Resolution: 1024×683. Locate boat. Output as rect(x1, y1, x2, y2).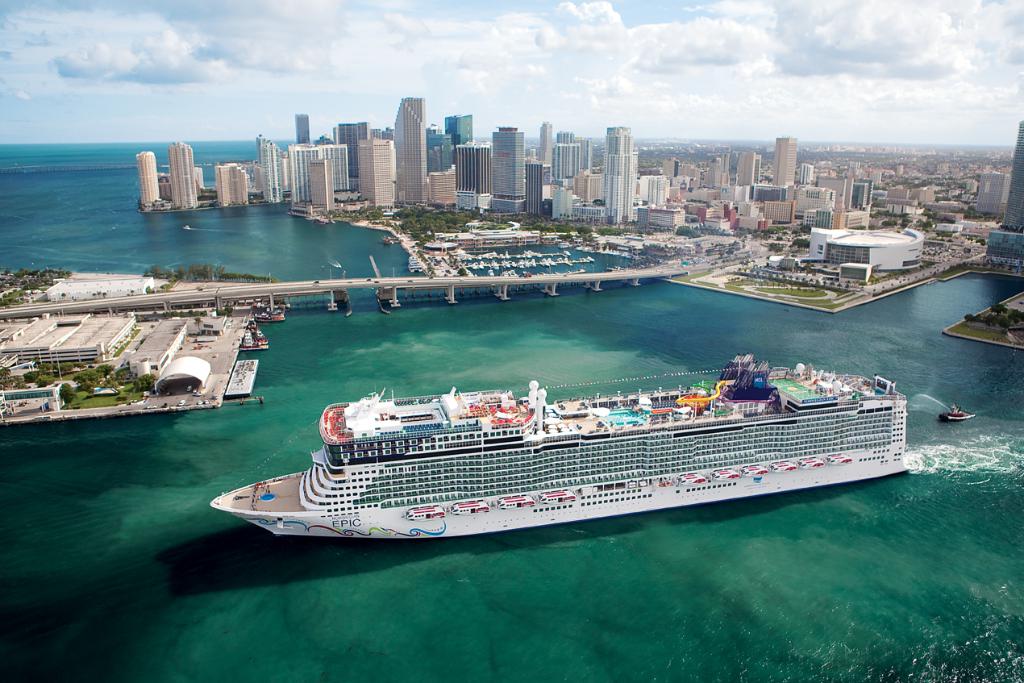
rect(939, 409, 977, 422).
